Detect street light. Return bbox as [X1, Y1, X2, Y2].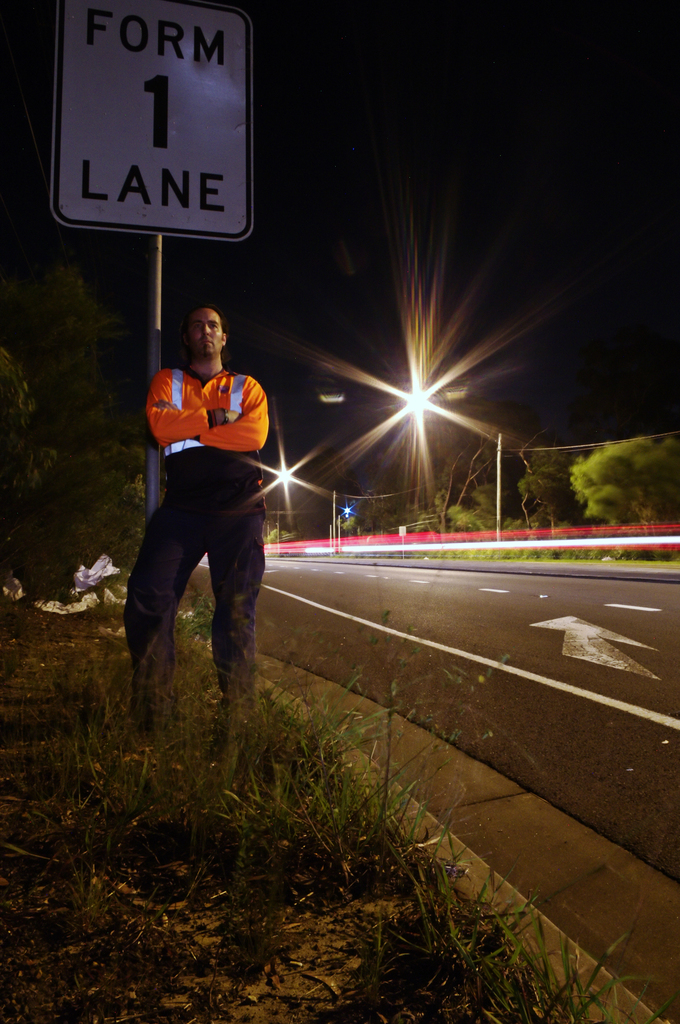
[260, 463, 299, 527].
